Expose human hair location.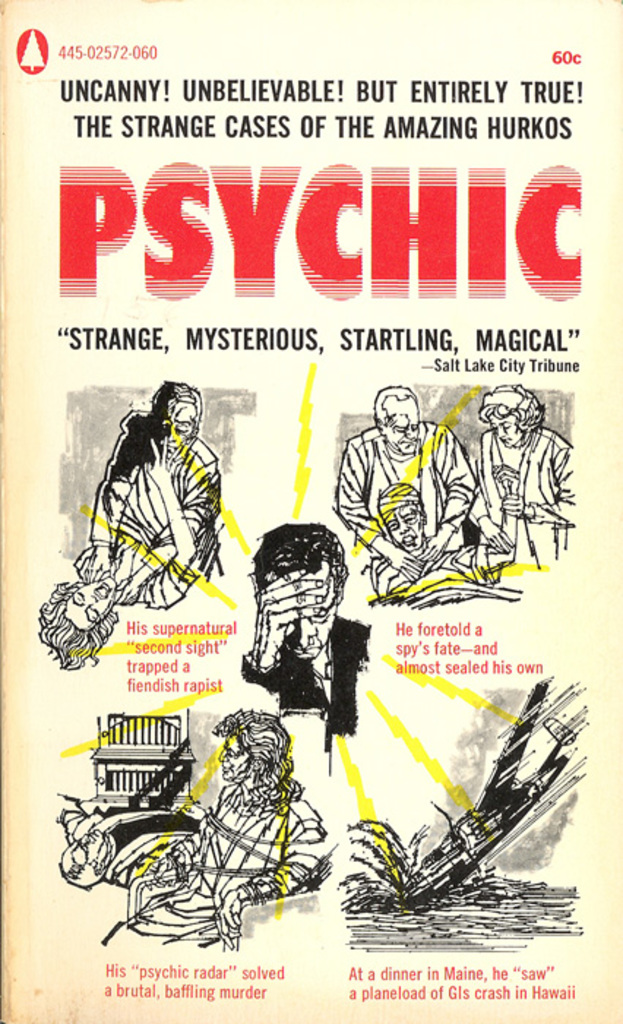
Exposed at [246, 522, 347, 588].
